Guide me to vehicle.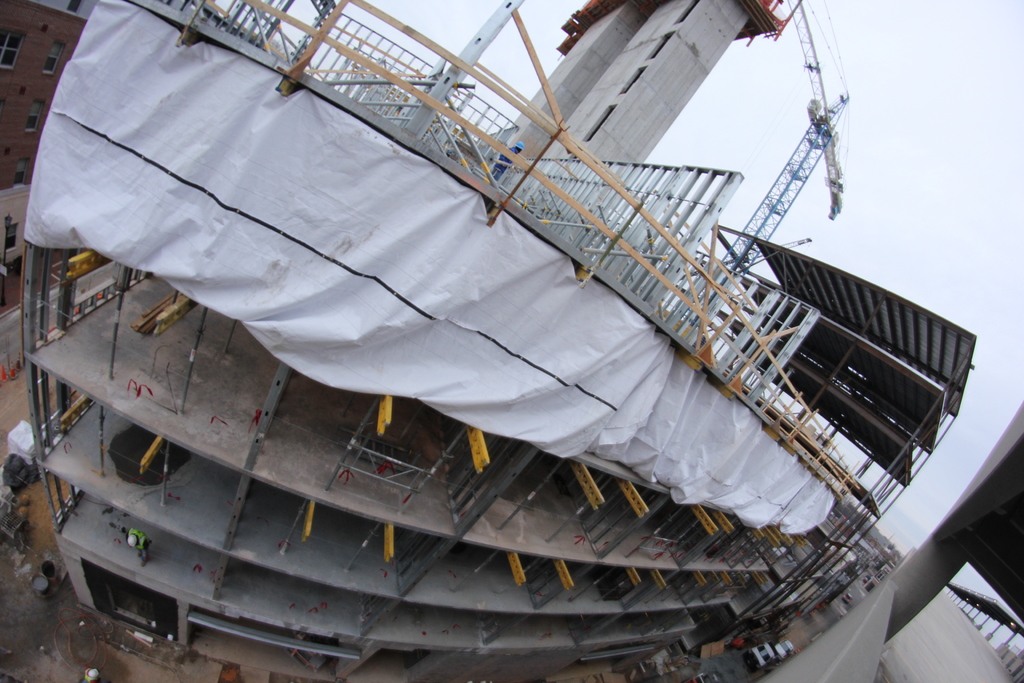
Guidance: <box>777,637,799,658</box>.
